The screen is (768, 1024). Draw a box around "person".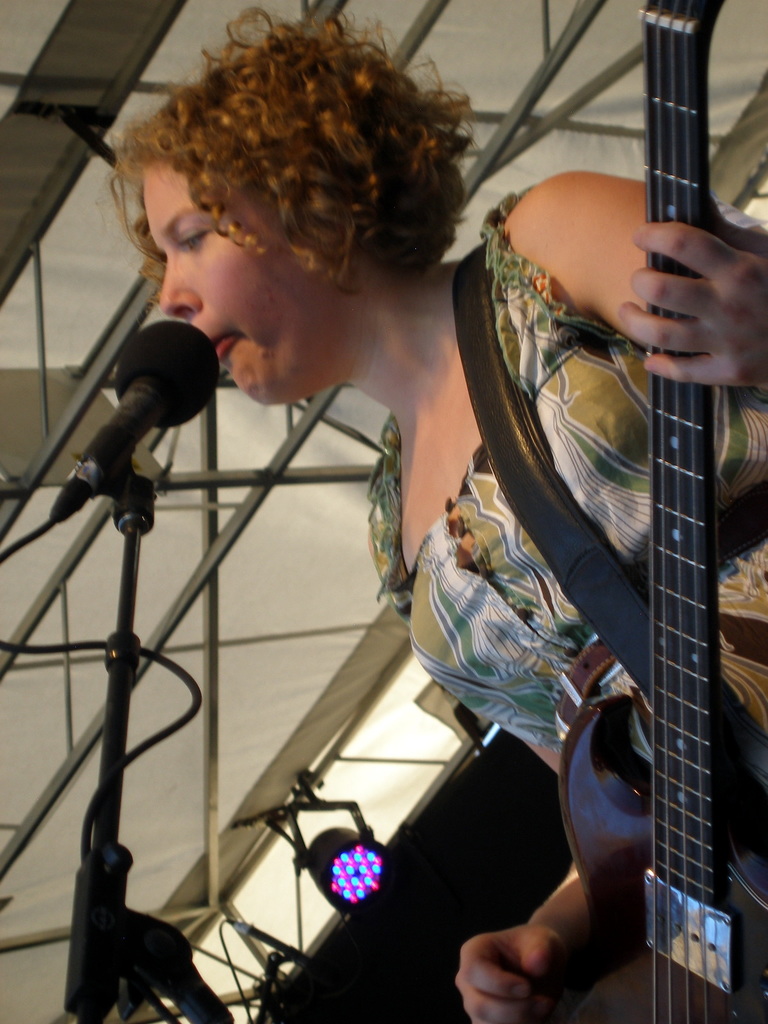
81:61:710:1001.
